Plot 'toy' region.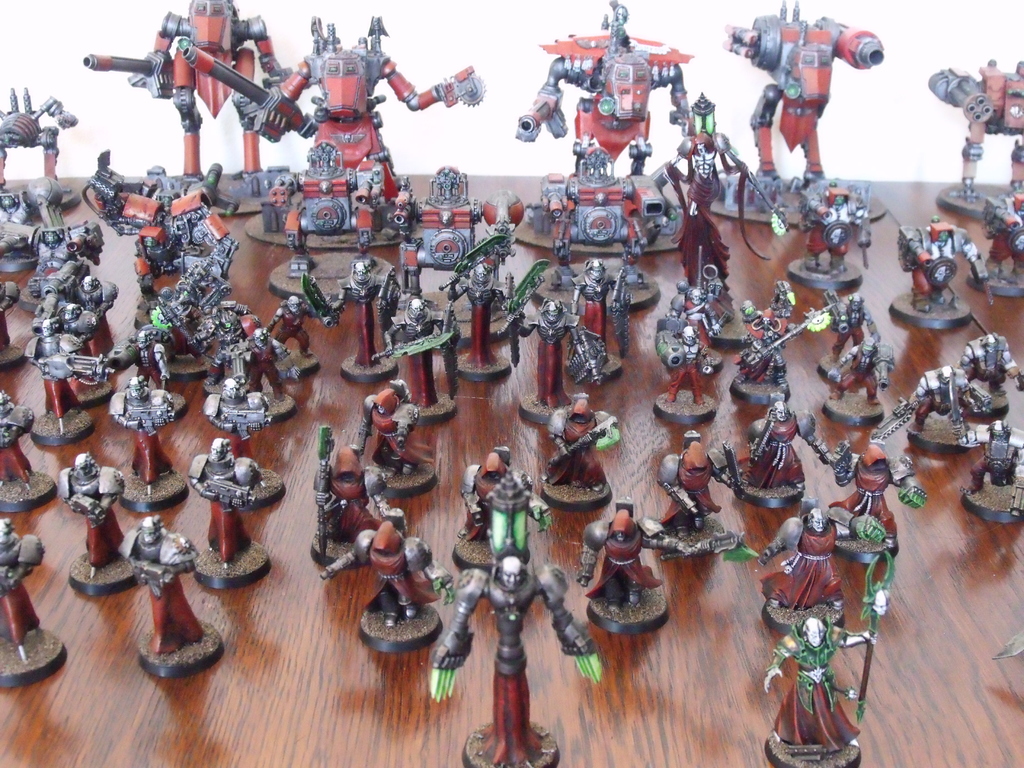
Plotted at [x1=26, y1=323, x2=115, y2=432].
